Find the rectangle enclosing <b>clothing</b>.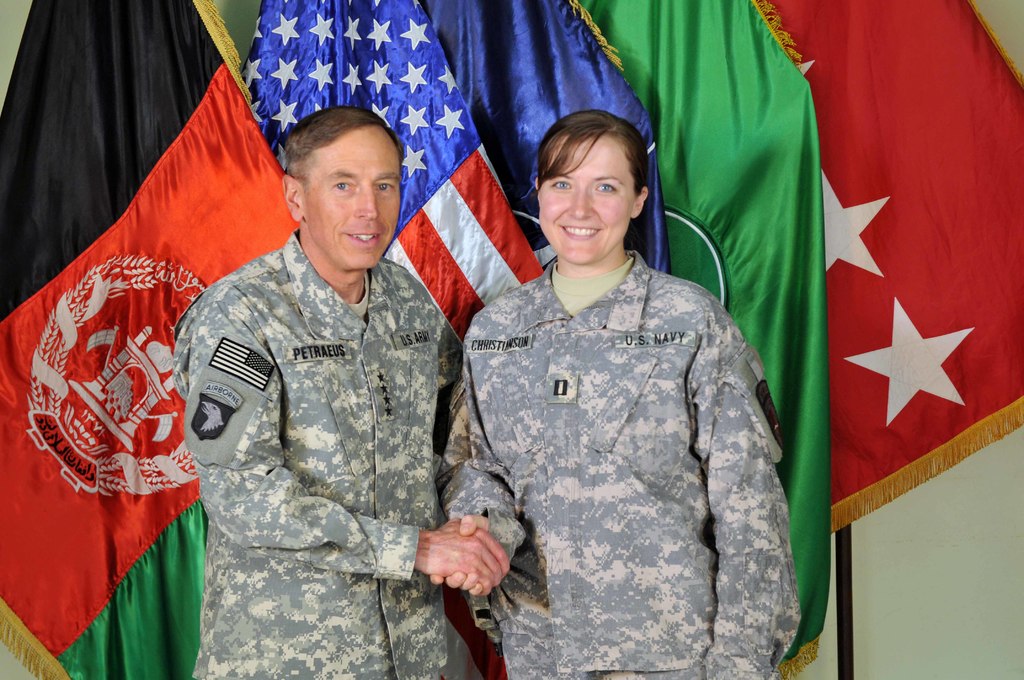
left=163, top=229, right=461, bottom=679.
